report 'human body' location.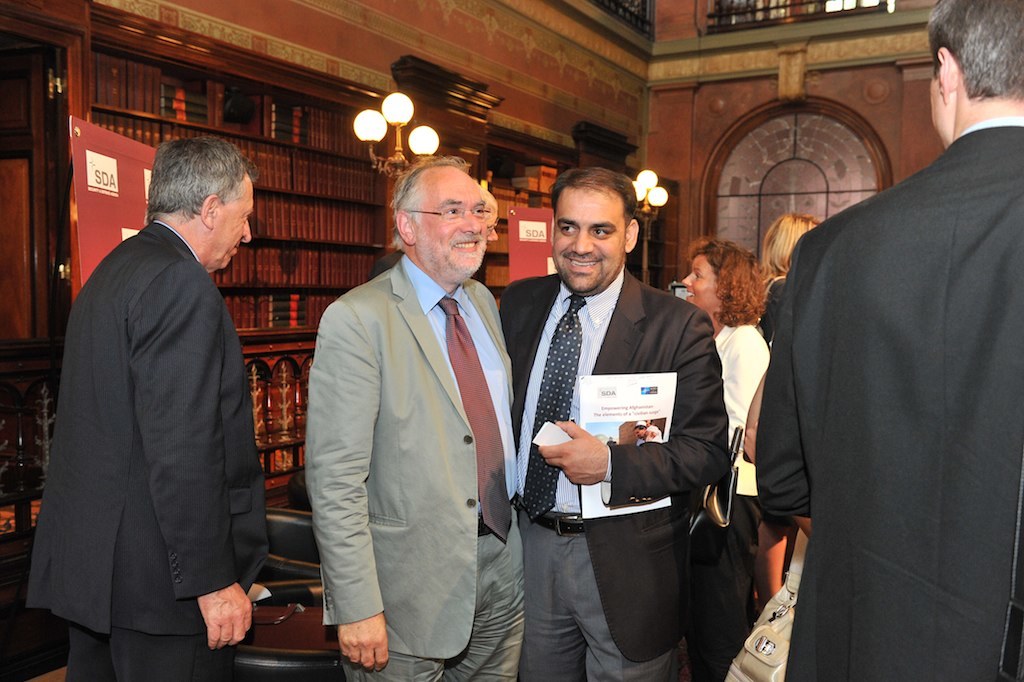
Report: bbox=(304, 260, 535, 681).
